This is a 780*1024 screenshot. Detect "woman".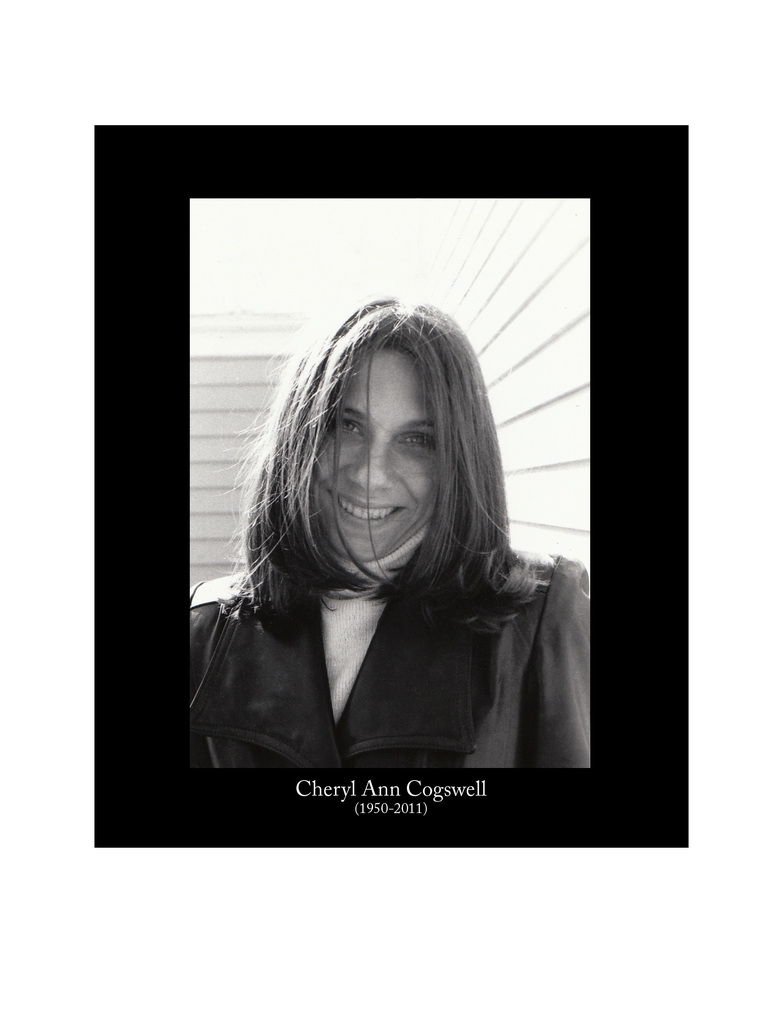
[left=184, top=292, right=606, bottom=771].
